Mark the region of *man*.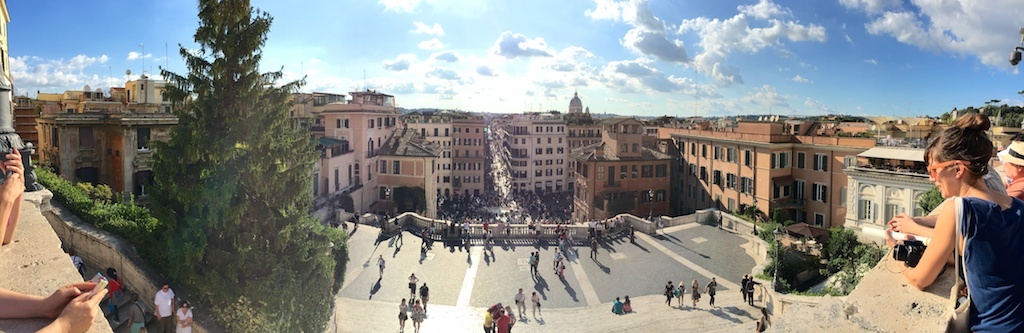
Region: x1=619 y1=214 x2=626 y2=224.
